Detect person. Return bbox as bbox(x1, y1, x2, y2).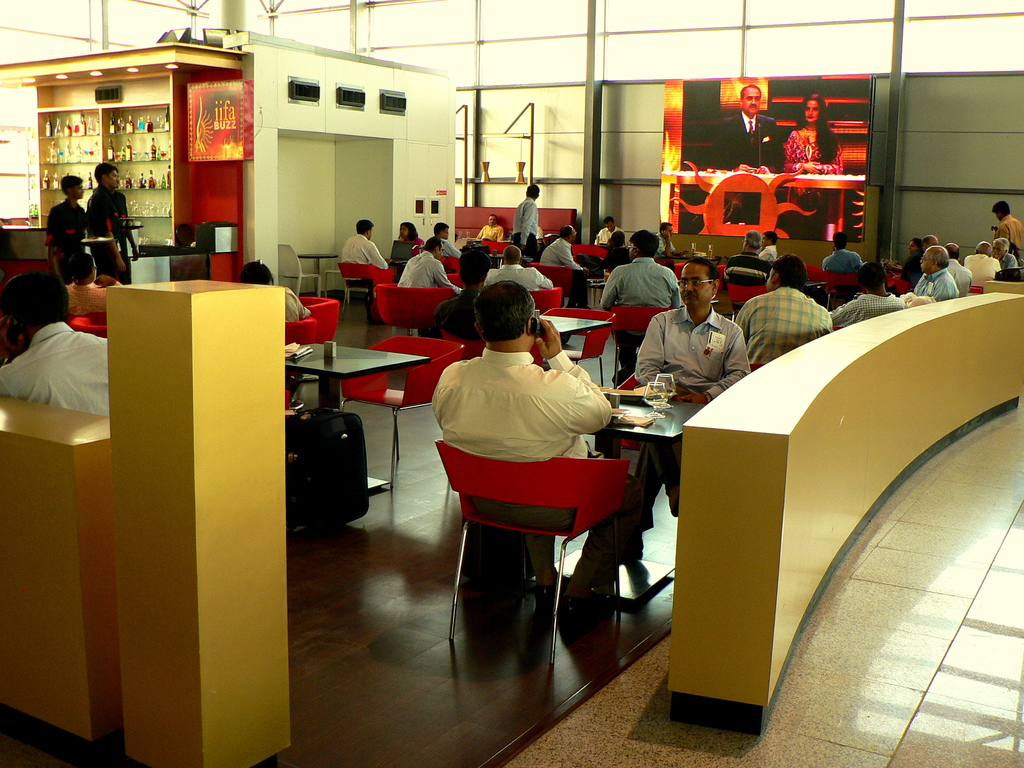
bbox(0, 270, 111, 421).
